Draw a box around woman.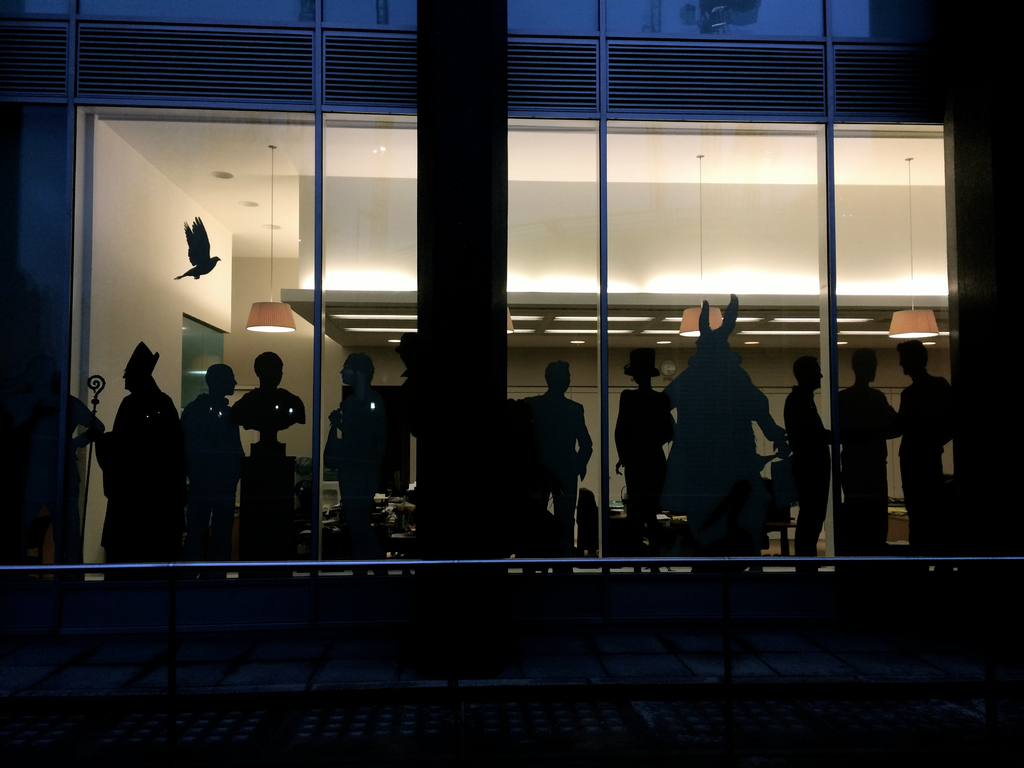
(614,348,677,563).
